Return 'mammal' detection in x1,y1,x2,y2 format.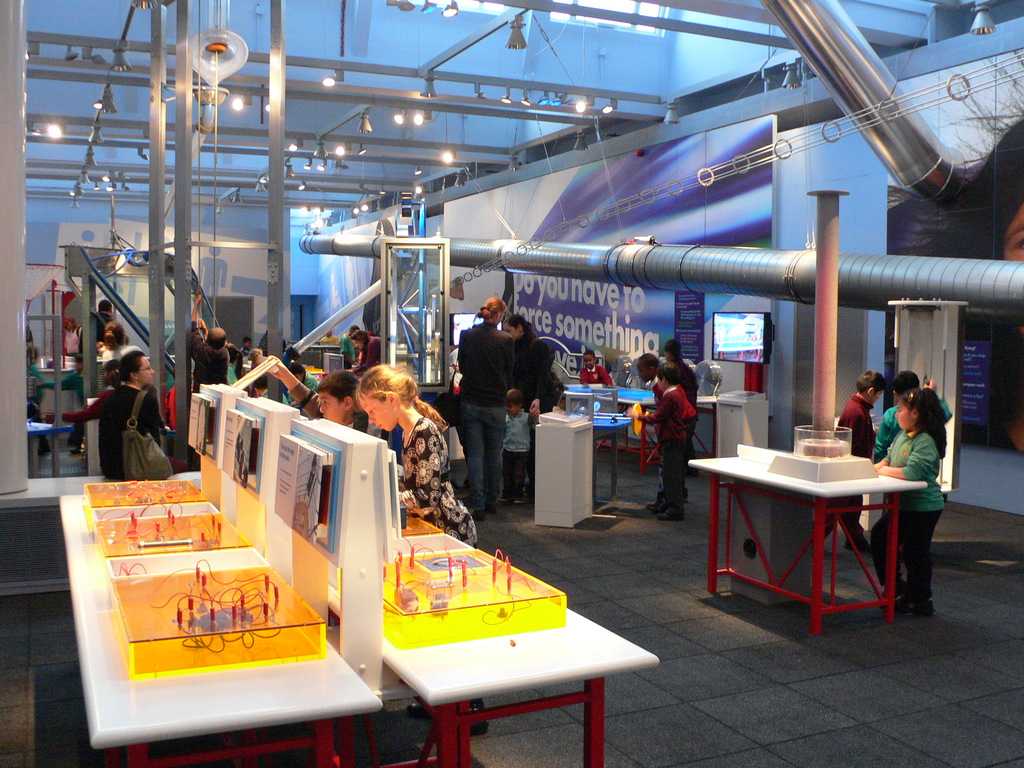
504,385,540,502.
